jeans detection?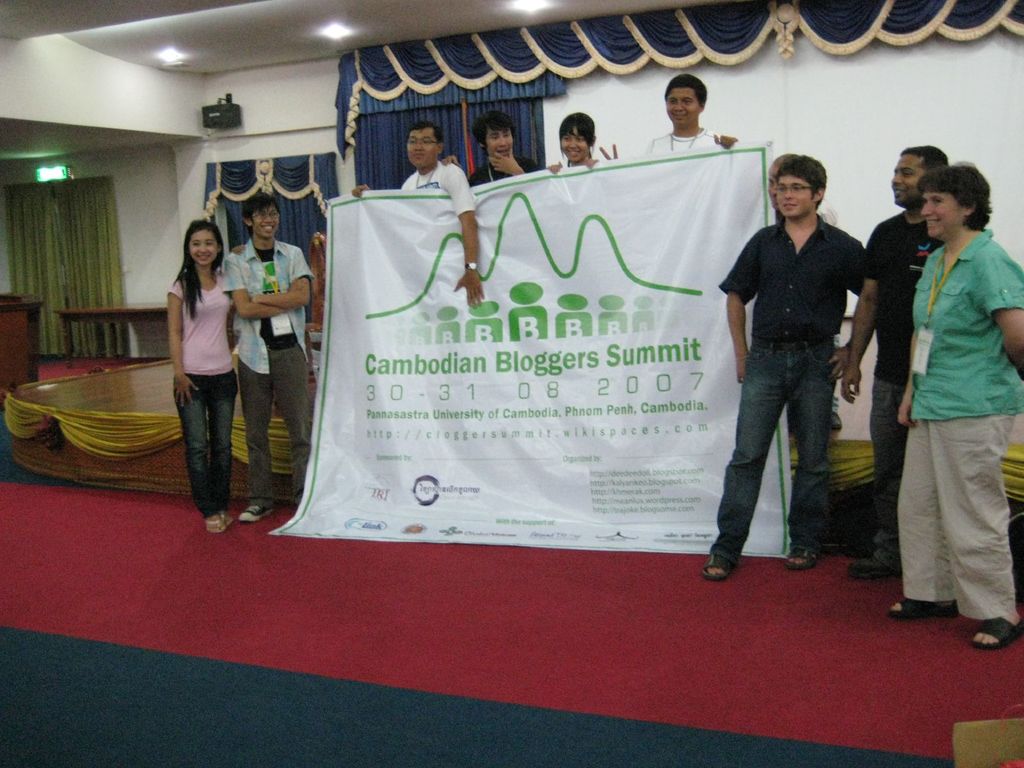
rect(877, 369, 903, 565)
